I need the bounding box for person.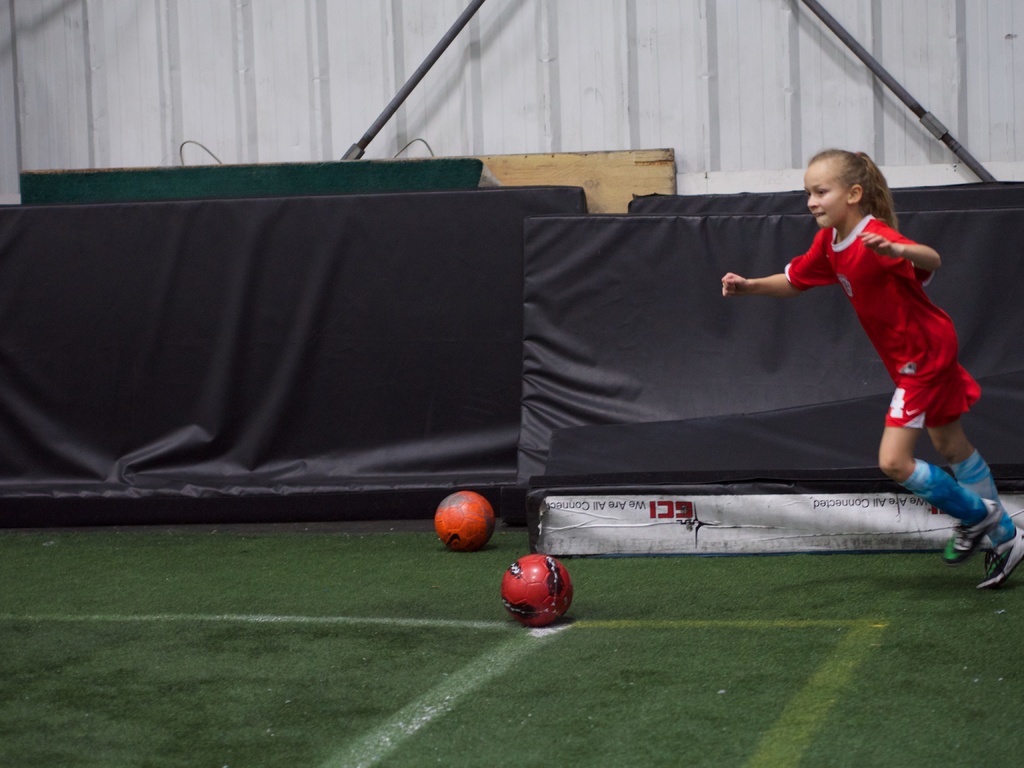
Here it is: select_region(723, 146, 1023, 588).
